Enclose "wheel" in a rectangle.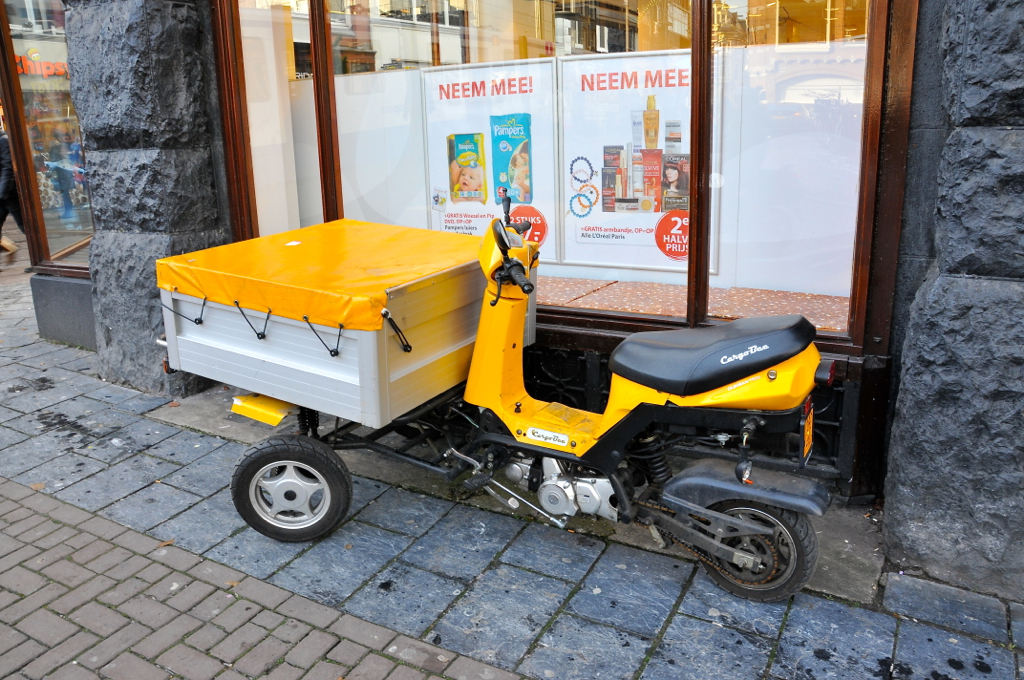
(left=229, top=426, right=359, bottom=546).
